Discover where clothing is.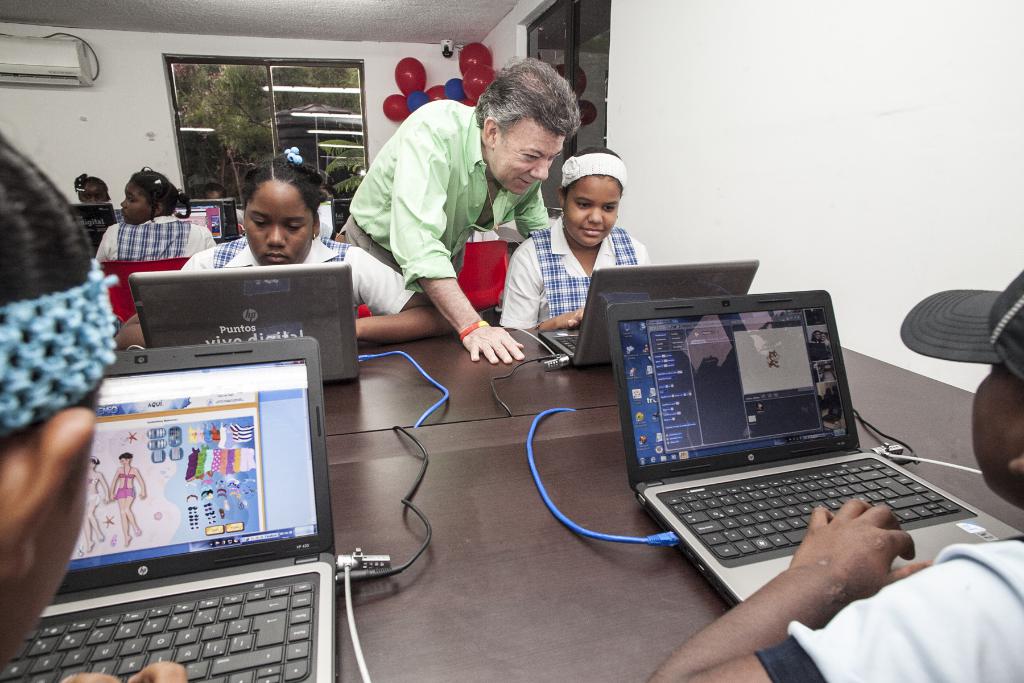
Discovered at left=808, top=338, right=820, bottom=342.
